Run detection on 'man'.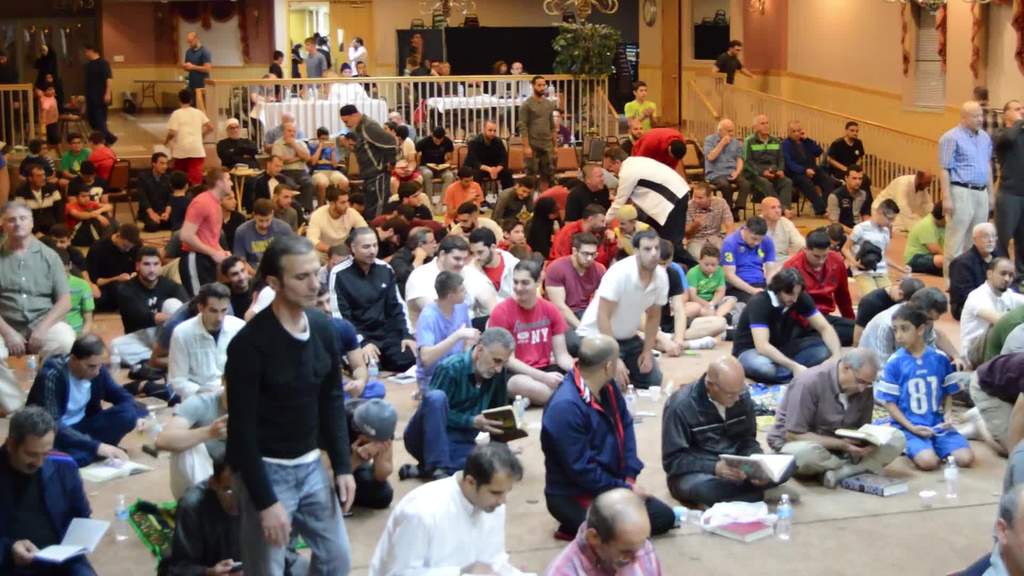
Result: l=397, t=327, r=515, b=474.
